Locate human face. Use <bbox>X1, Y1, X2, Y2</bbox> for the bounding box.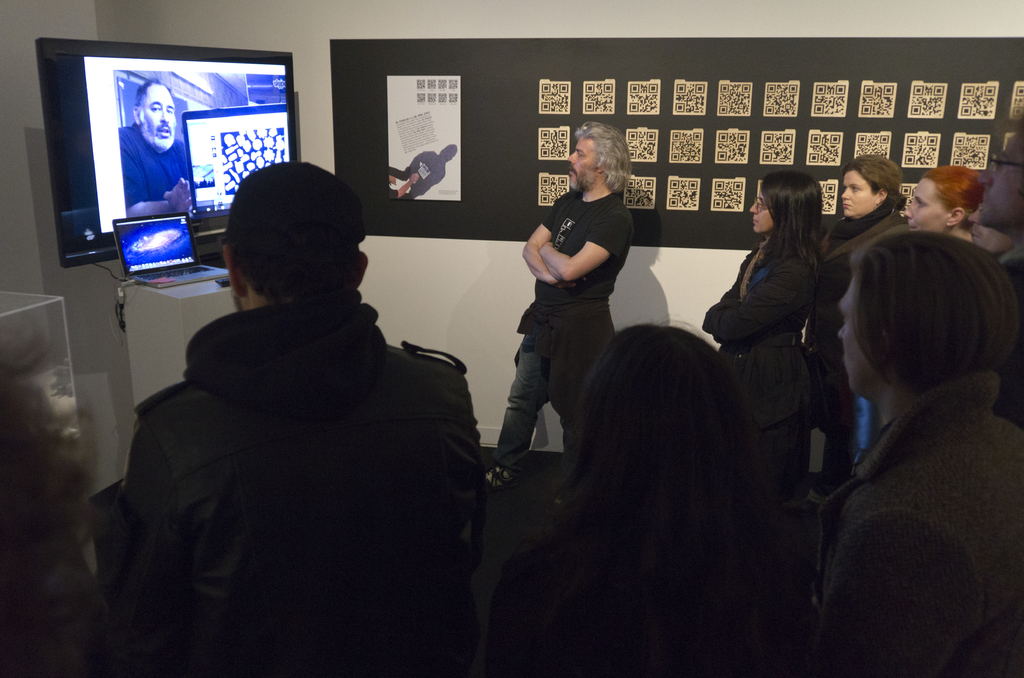
<bbox>844, 167, 877, 214</bbox>.
